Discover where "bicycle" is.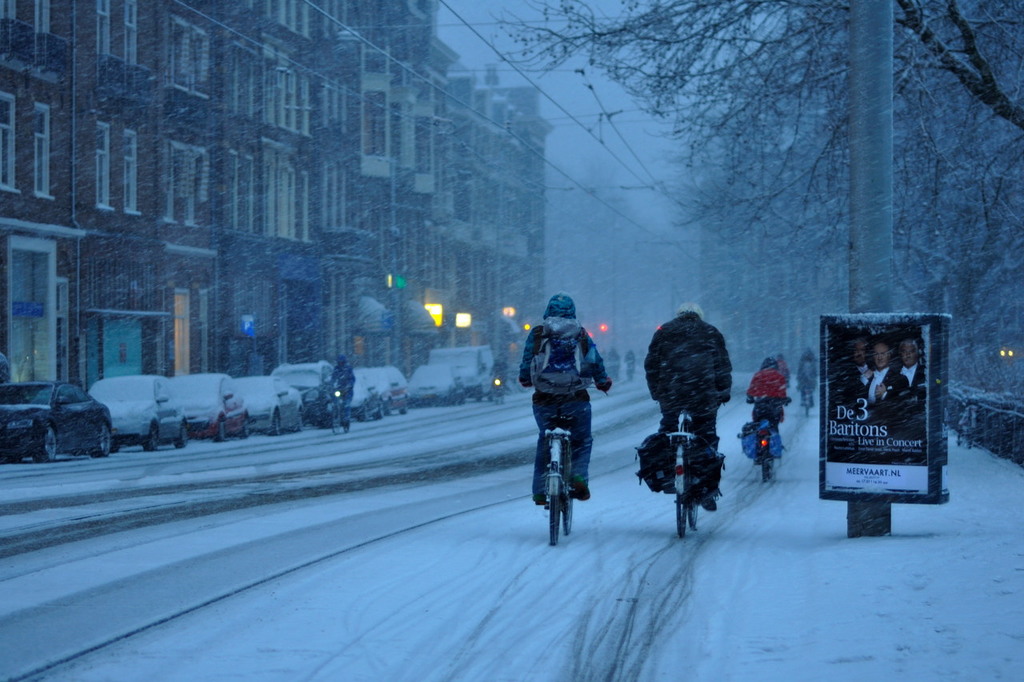
Discovered at (x1=795, y1=378, x2=815, y2=420).
